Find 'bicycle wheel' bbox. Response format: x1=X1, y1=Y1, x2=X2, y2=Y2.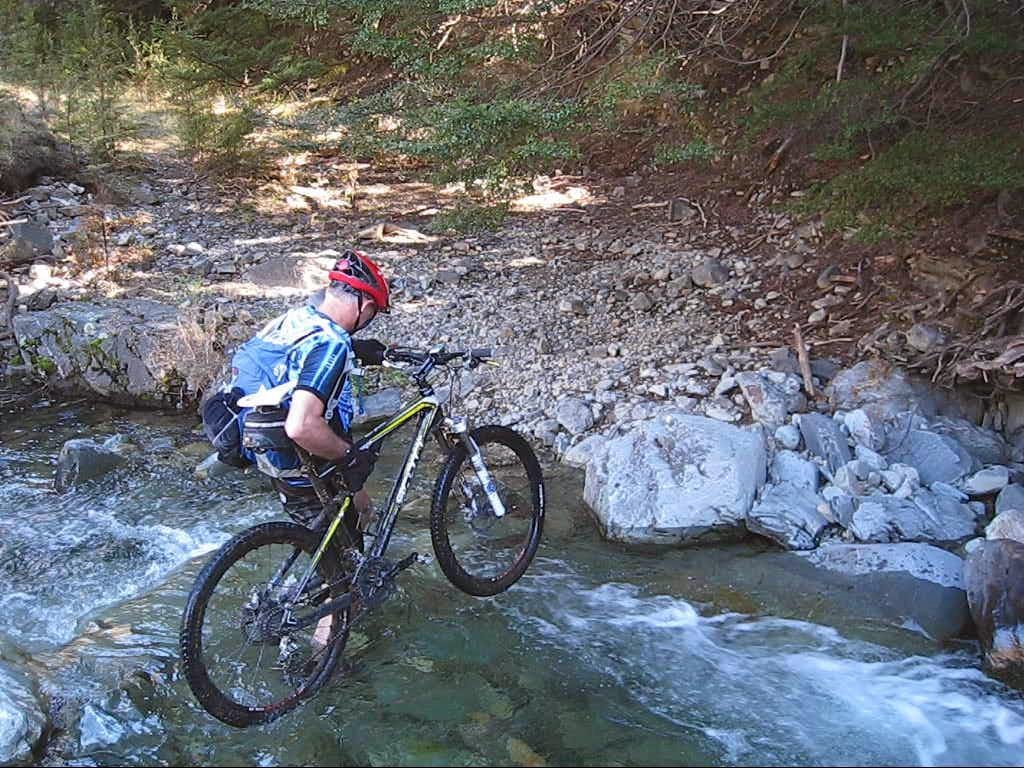
x1=183, y1=519, x2=355, y2=725.
